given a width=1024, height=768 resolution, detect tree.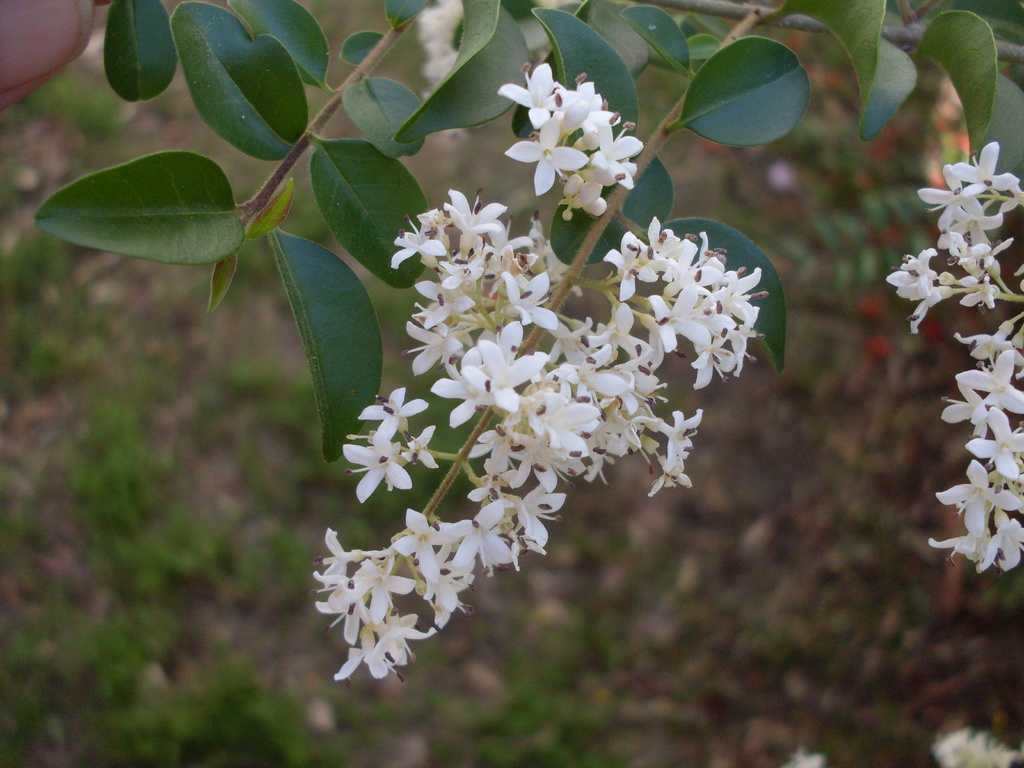
32 0 1023 687.
